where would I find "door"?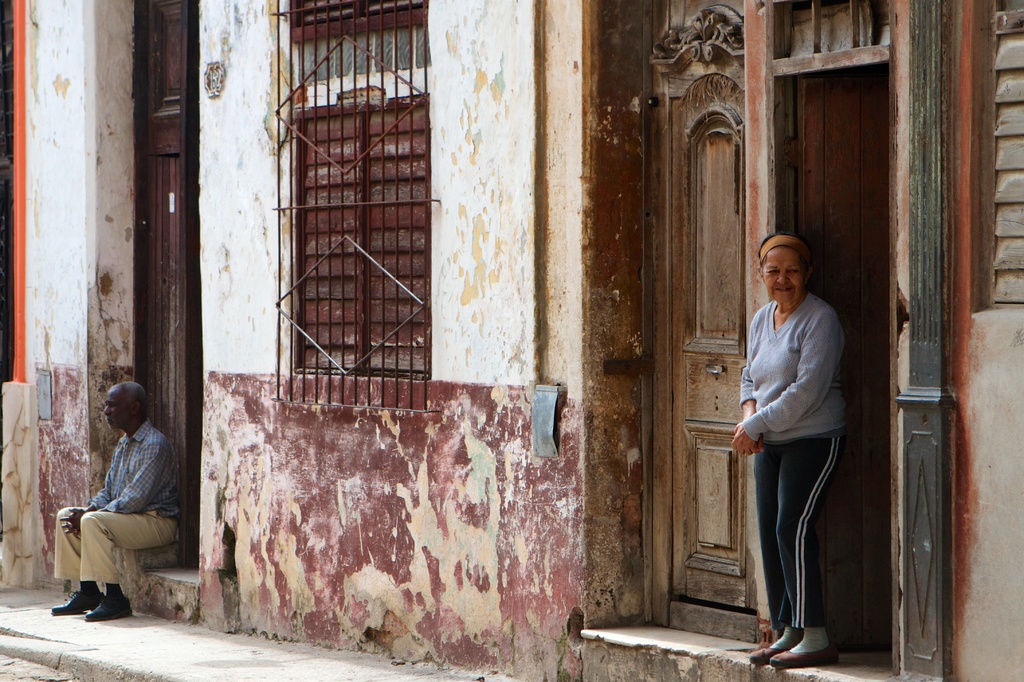
At (left=141, top=0, right=190, bottom=566).
